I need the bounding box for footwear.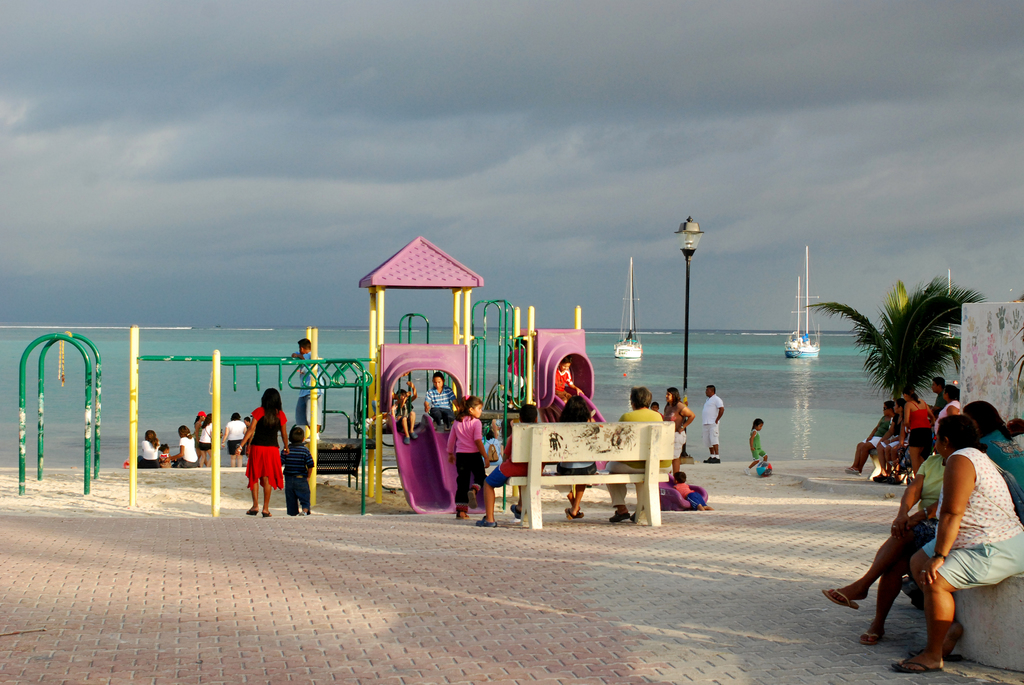
Here it is: {"left": 244, "top": 508, "right": 260, "bottom": 517}.
